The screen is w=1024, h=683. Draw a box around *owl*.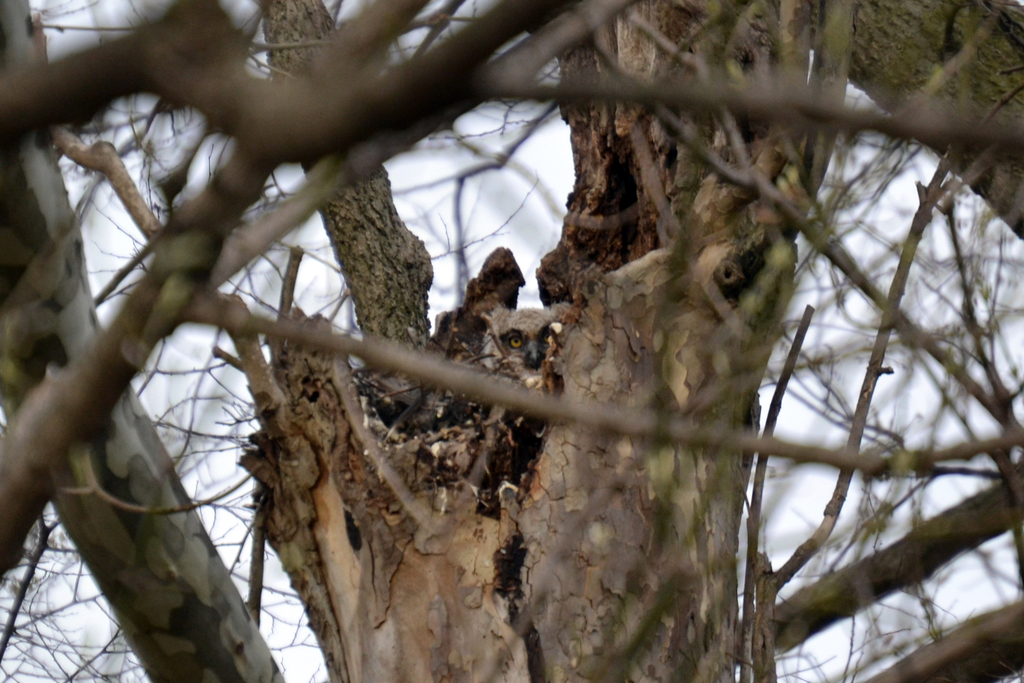
[473, 299, 572, 445].
